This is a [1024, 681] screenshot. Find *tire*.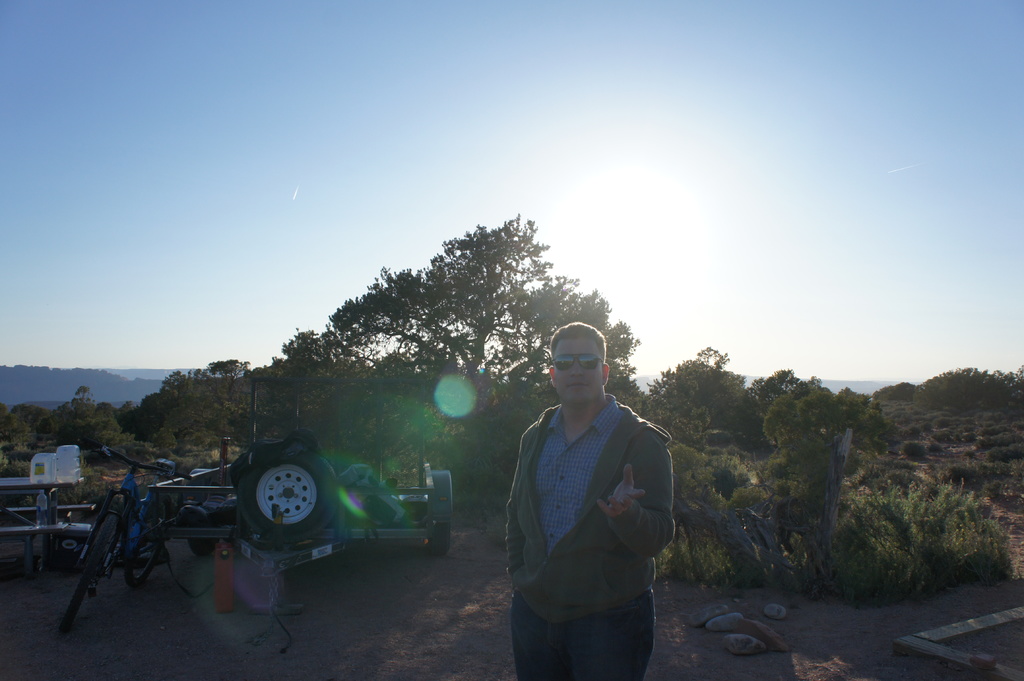
Bounding box: (124,515,161,590).
